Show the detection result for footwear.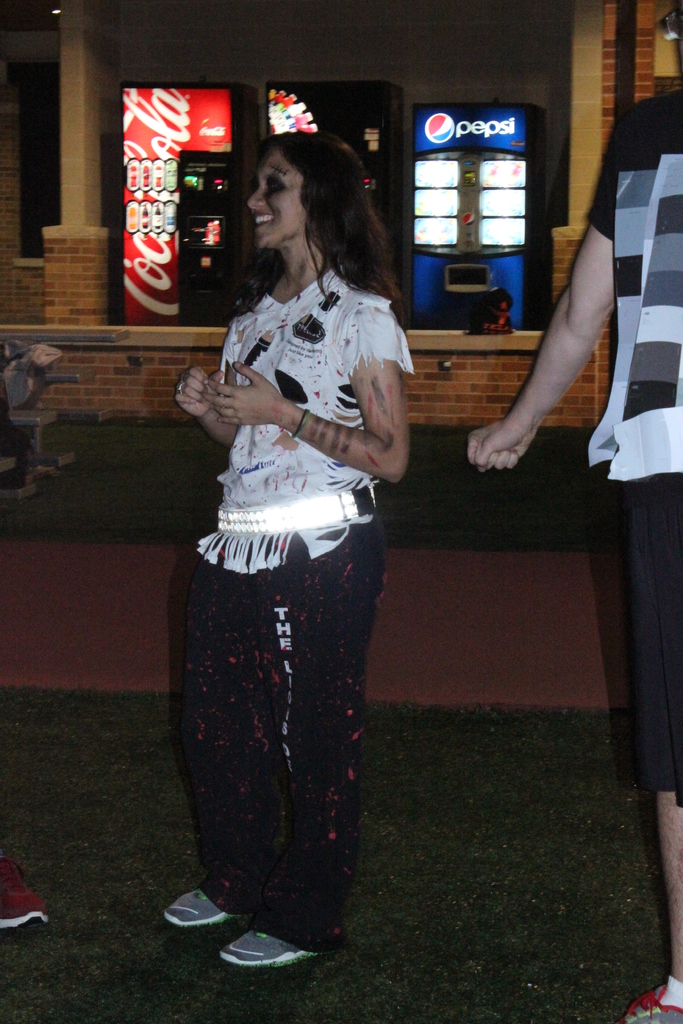
0/852/45/926.
